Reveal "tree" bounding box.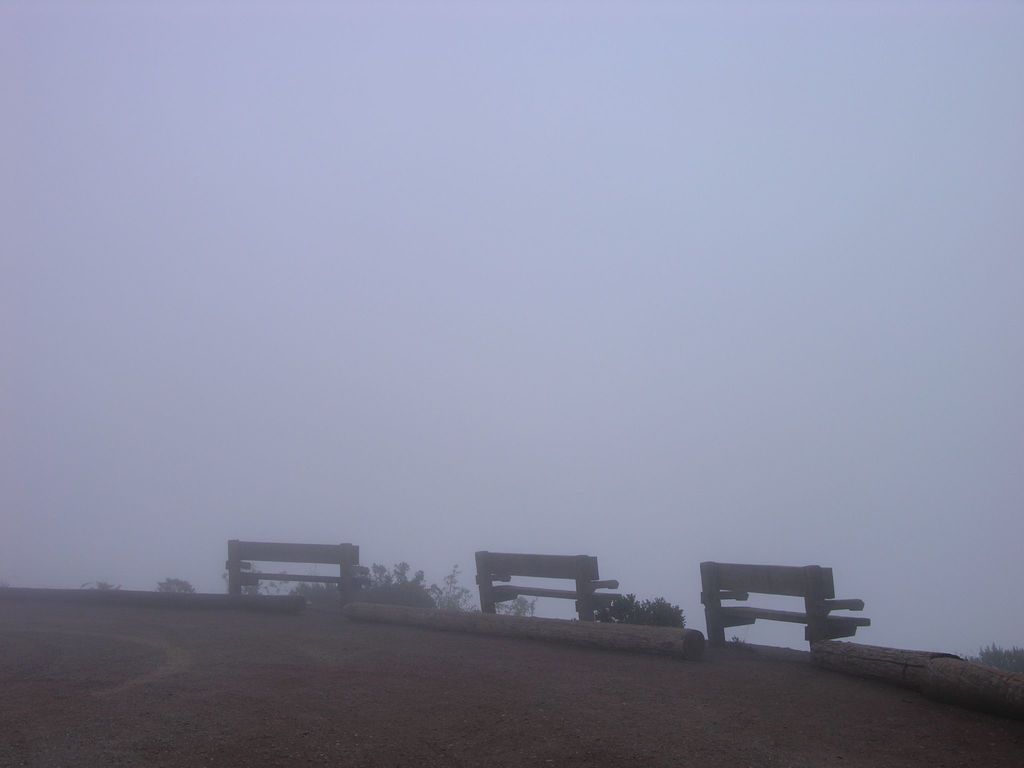
Revealed: Rect(424, 561, 479, 612).
